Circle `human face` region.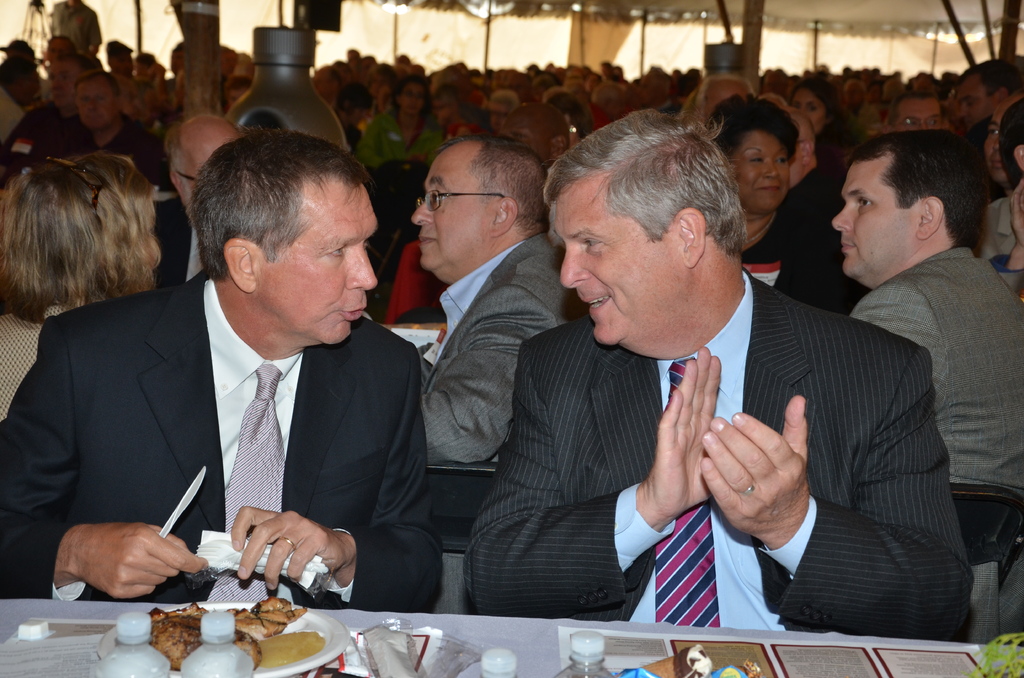
Region: crop(185, 134, 243, 198).
